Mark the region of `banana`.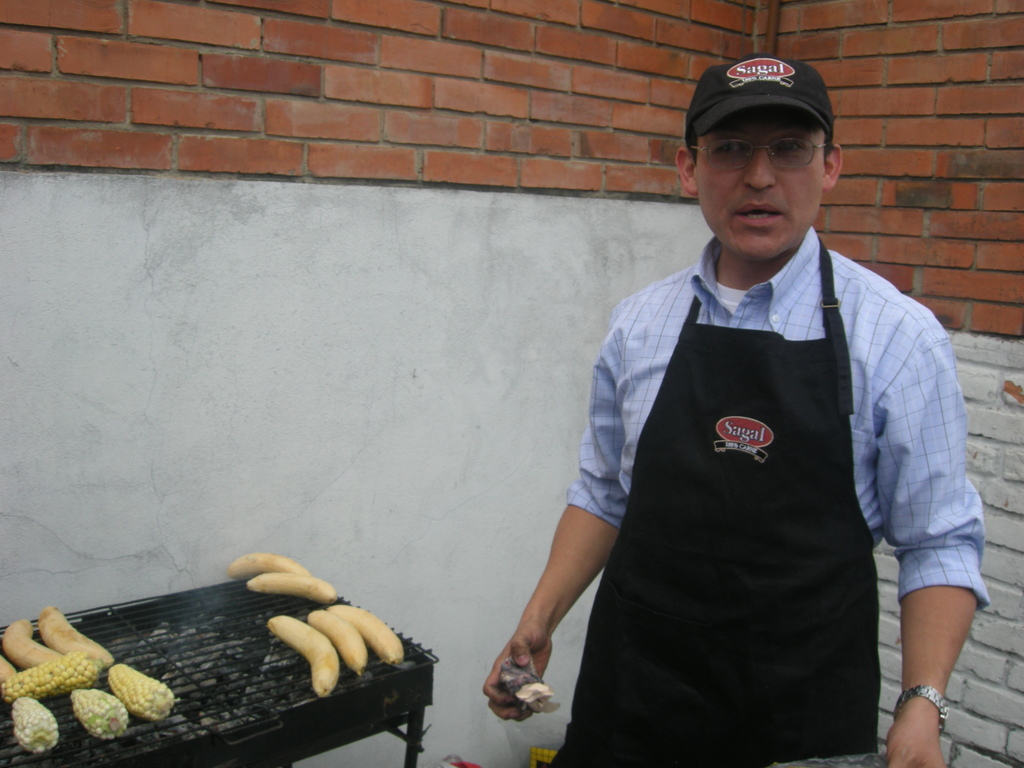
Region: (1,619,63,669).
